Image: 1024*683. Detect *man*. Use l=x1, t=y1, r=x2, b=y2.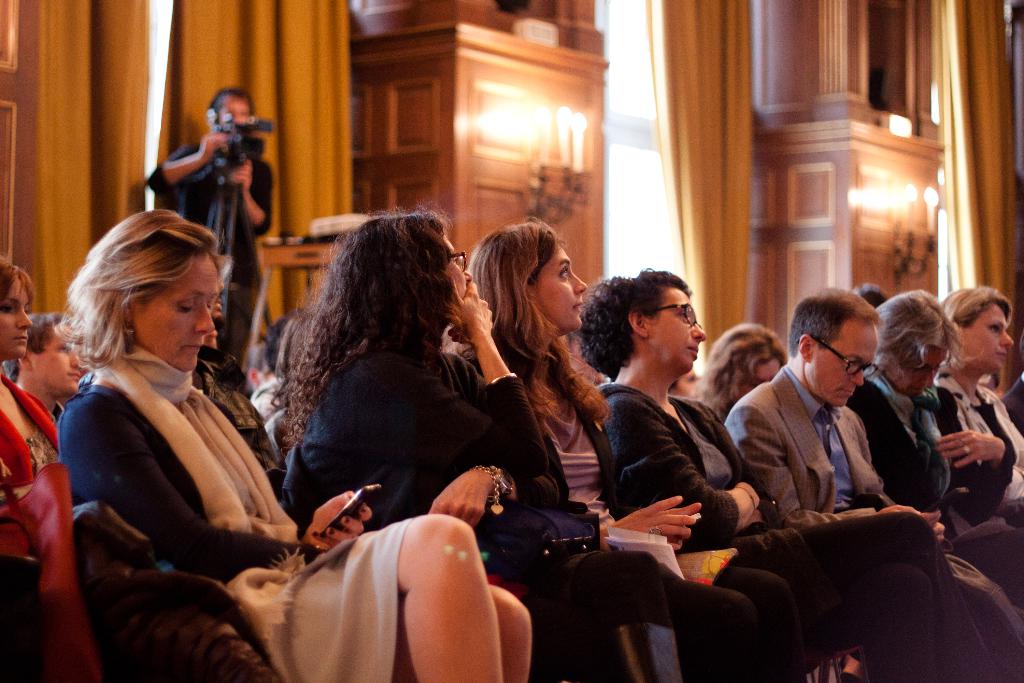
l=721, t=284, r=950, b=548.
